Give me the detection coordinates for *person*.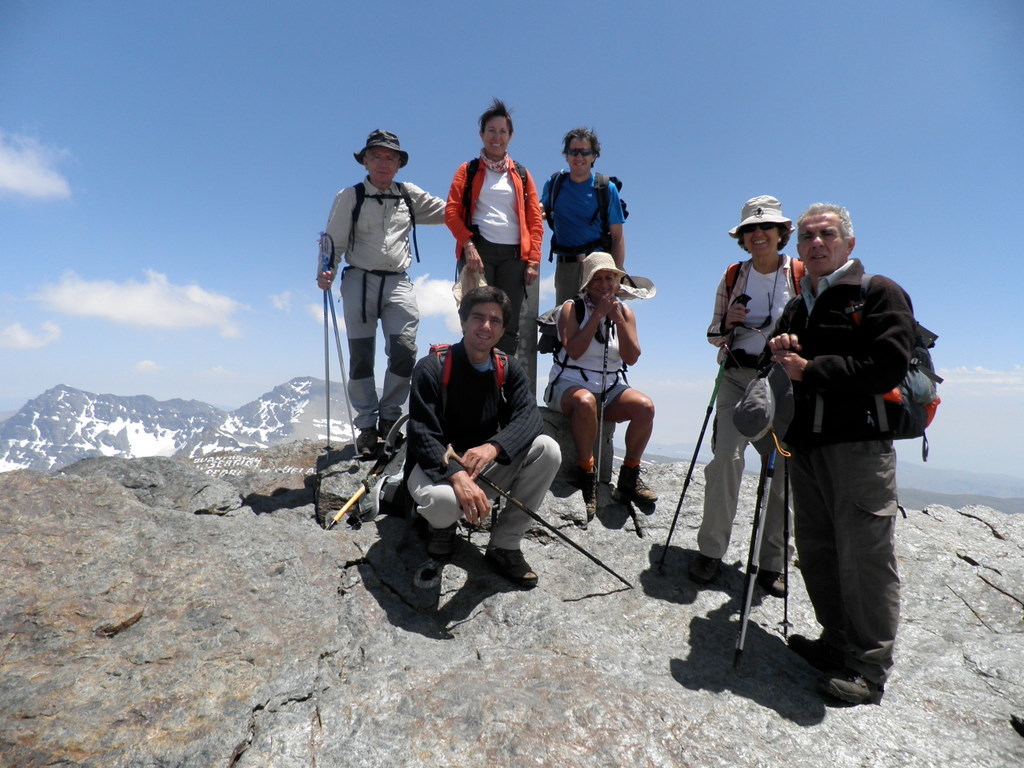
region(537, 125, 623, 305).
